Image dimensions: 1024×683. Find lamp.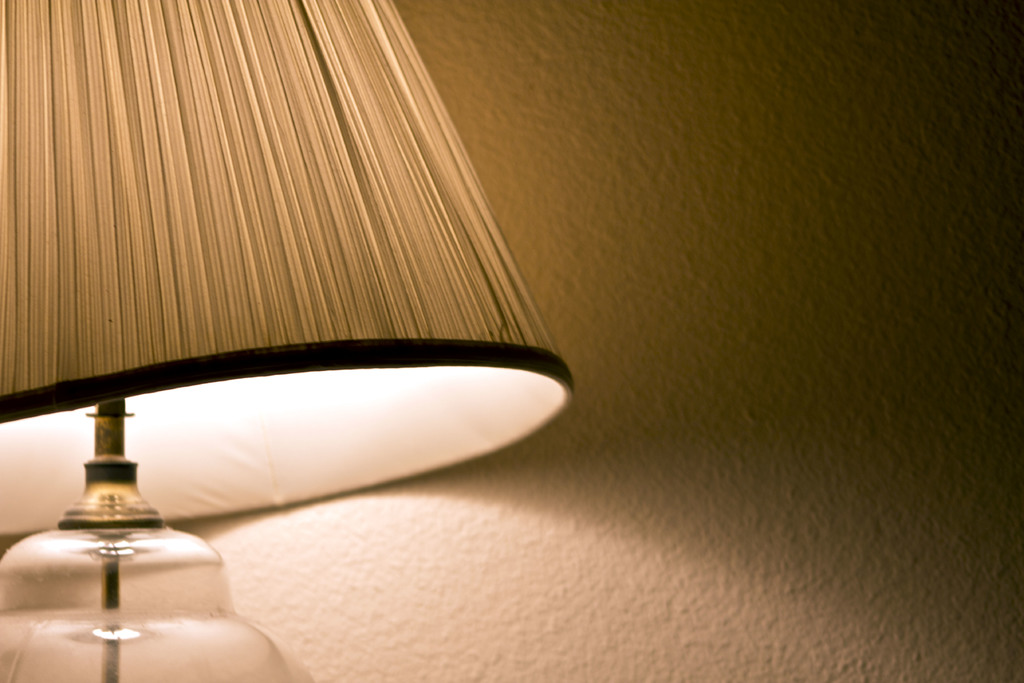
<region>0, 0, 579, 682</region>.
